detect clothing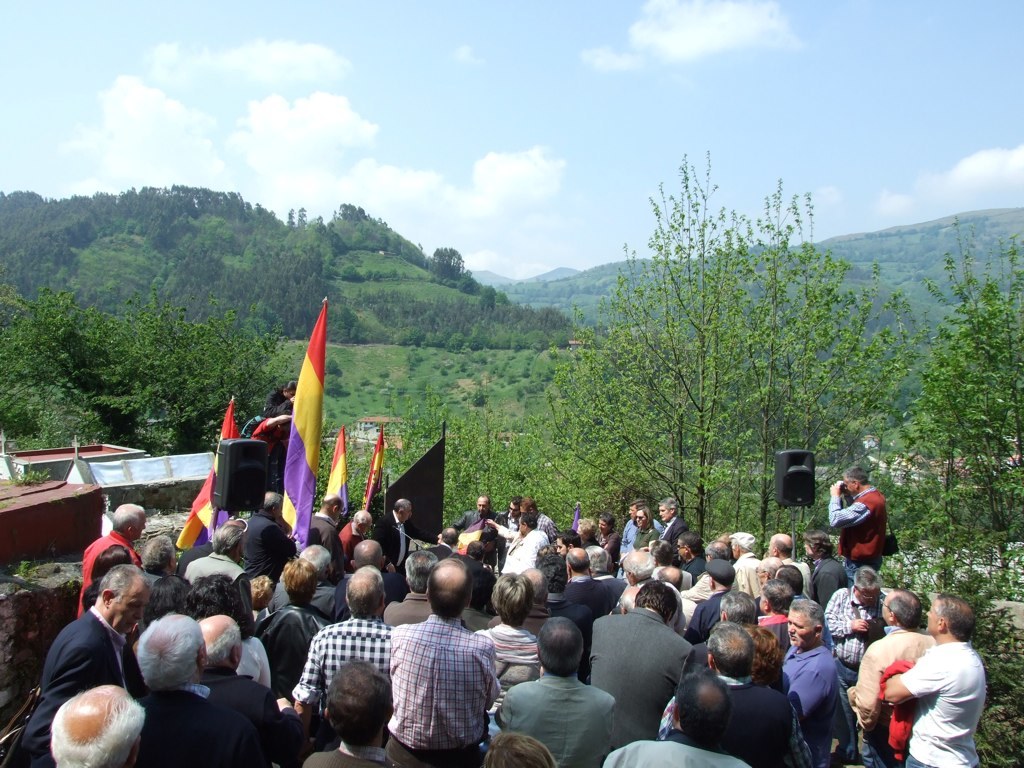
593,524,617,563
